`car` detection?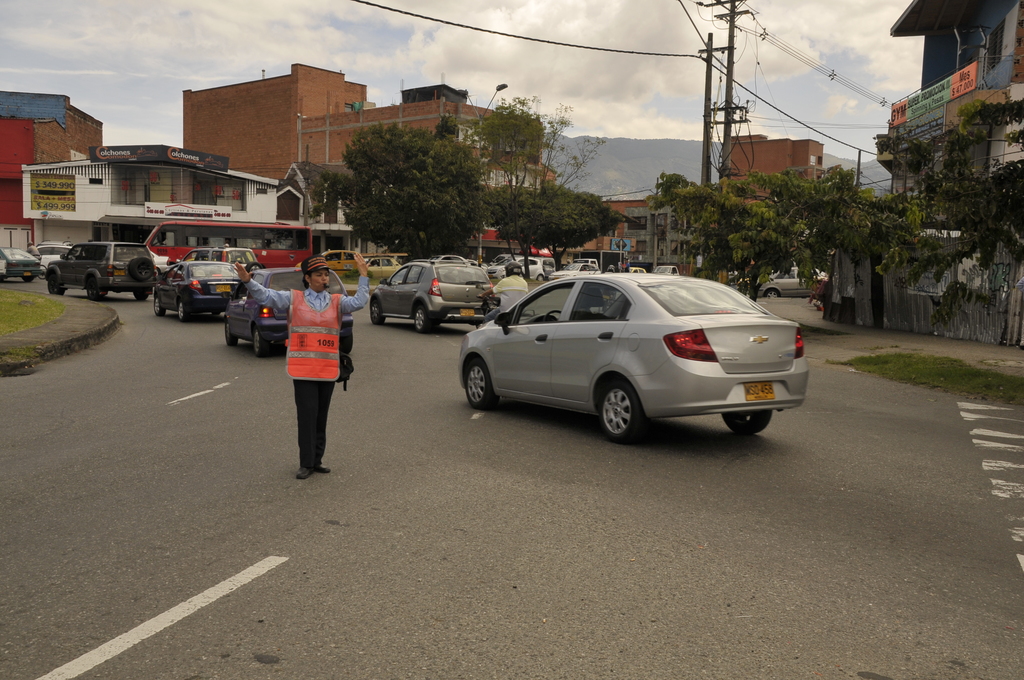
bbox=[152, 259, 241, 324]
